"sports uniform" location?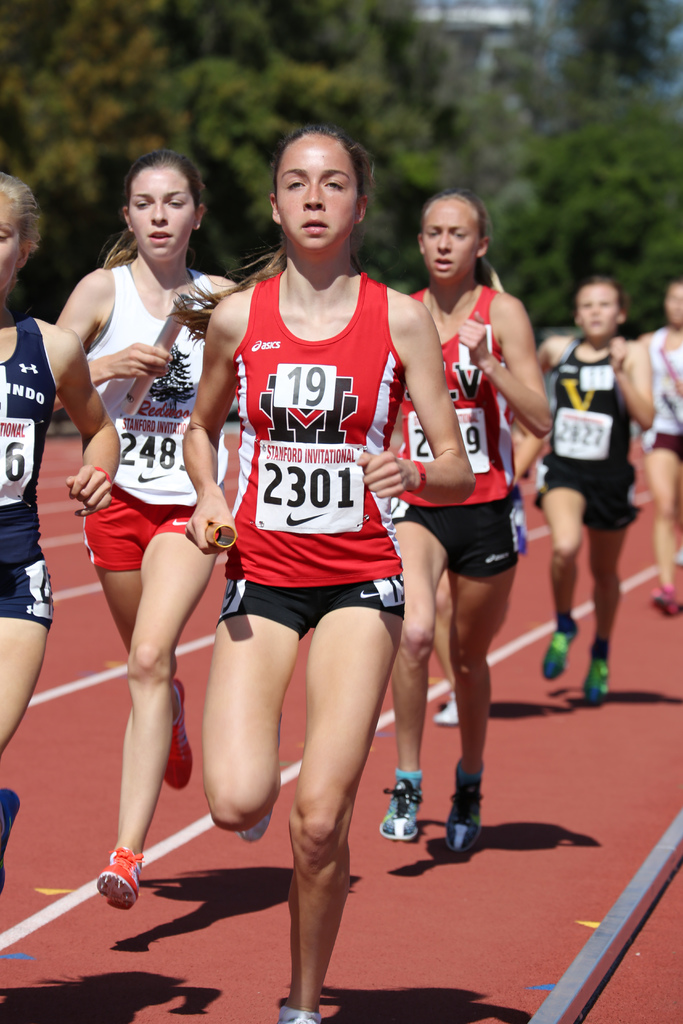
(x1=639, y1=330, x2=682, y2=609)
